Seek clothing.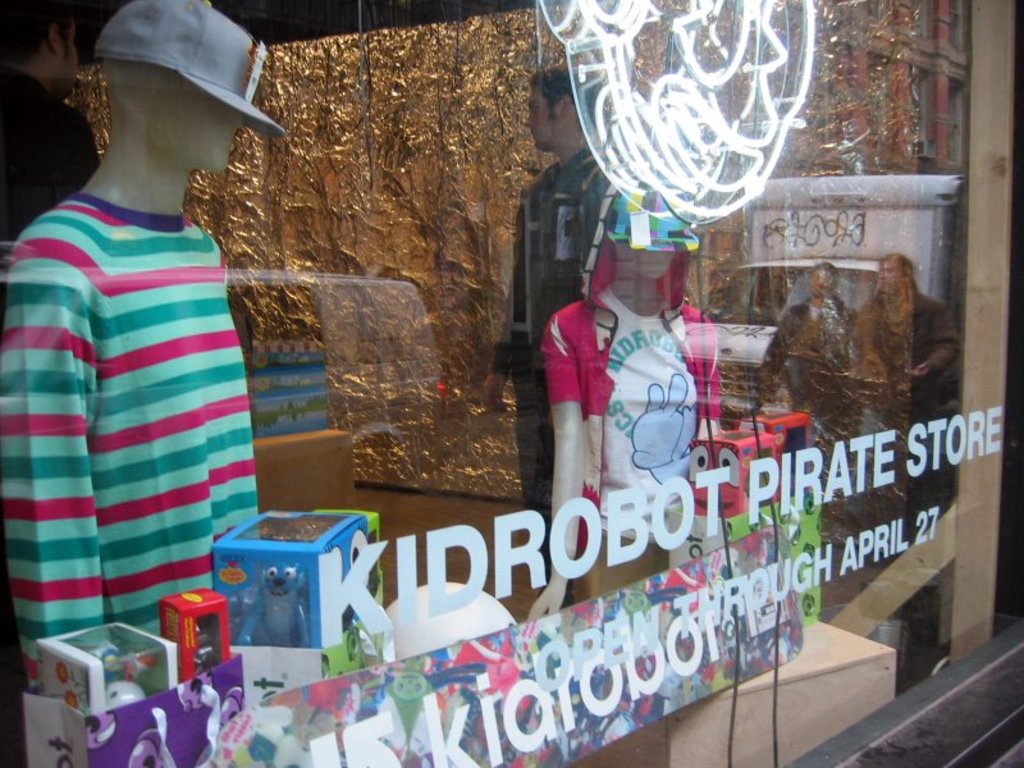
locate(855, 292, 970, 436).
